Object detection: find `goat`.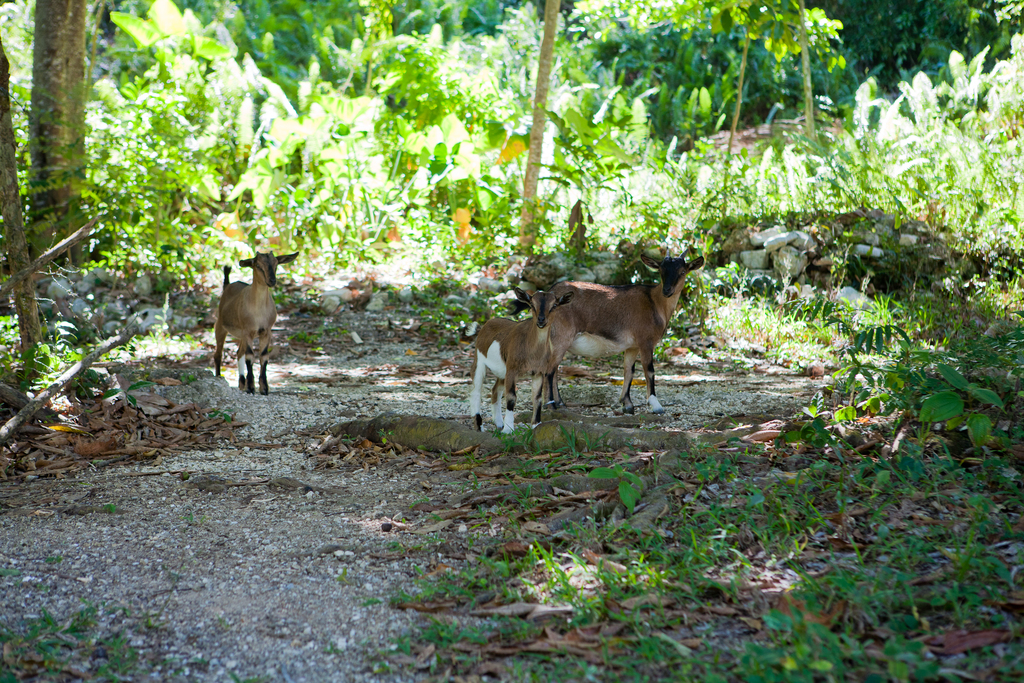
crop(460, 274, 589, 434).
